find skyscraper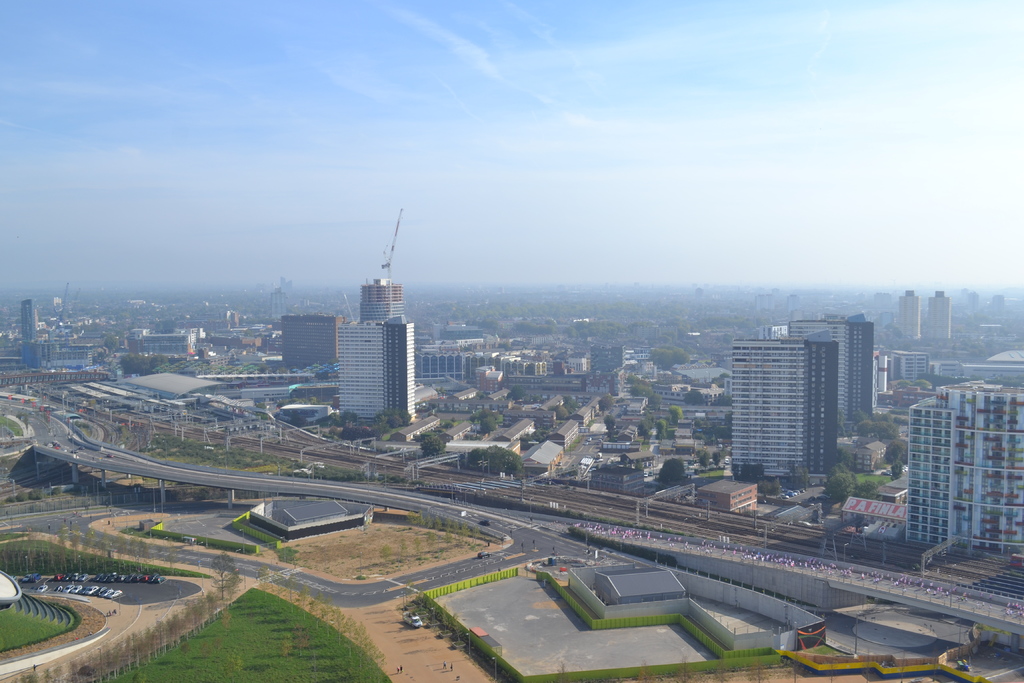
Rect(733, 324, 837, 485)
